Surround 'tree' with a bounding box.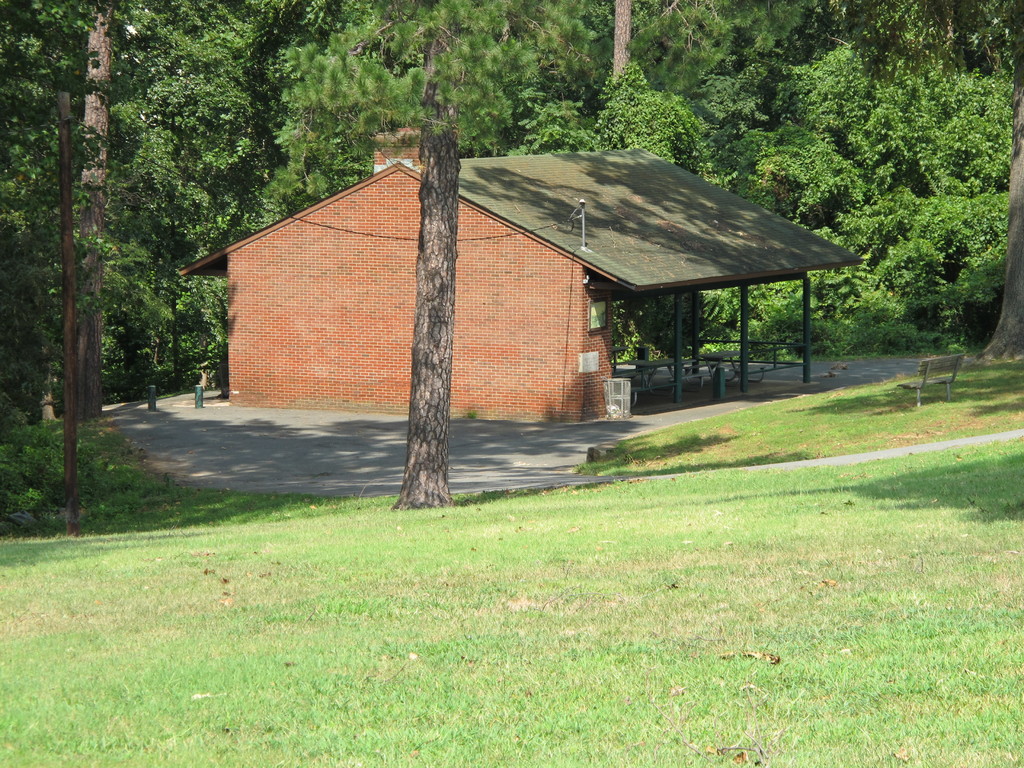
{"left": 420, "top": 0, "right": 1023, "bottom": 356}.
